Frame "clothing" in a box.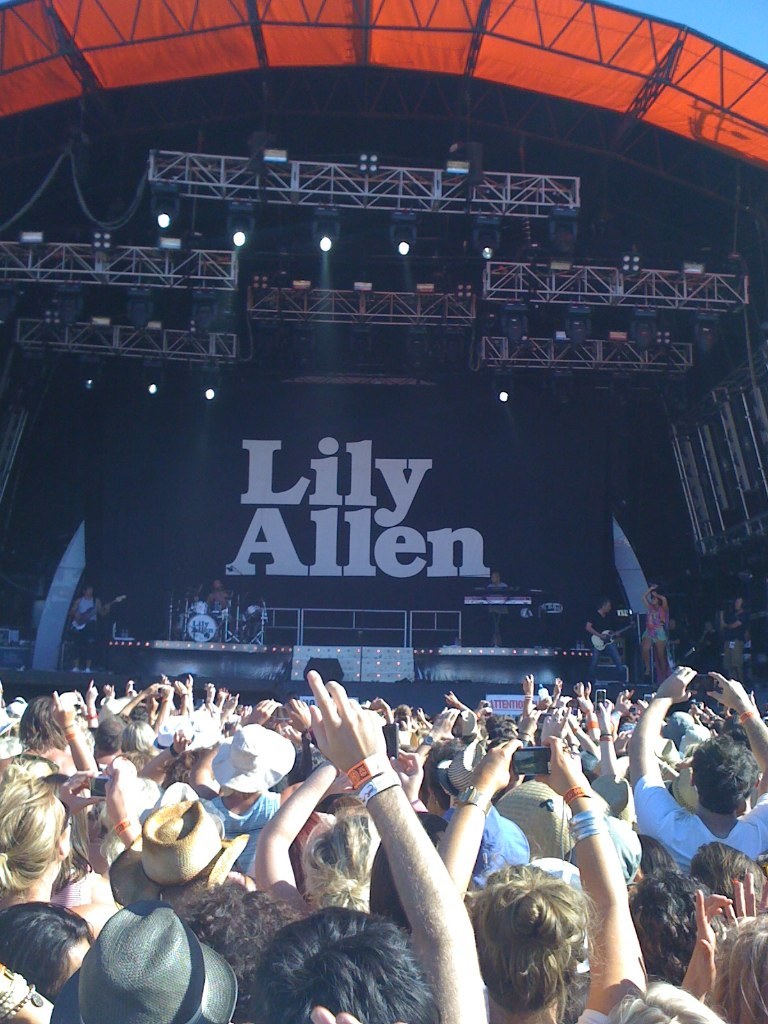
{"x1": 72, "y1": 595, "x2": 113, "y2": 660}.
